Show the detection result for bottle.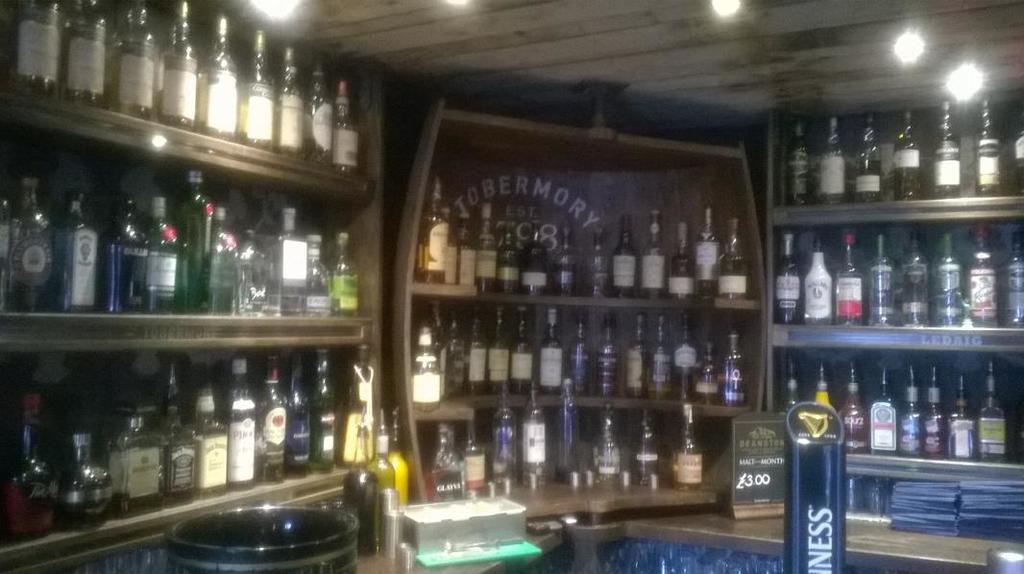
(x1=97, y1=196, x2=142, y2=318).
